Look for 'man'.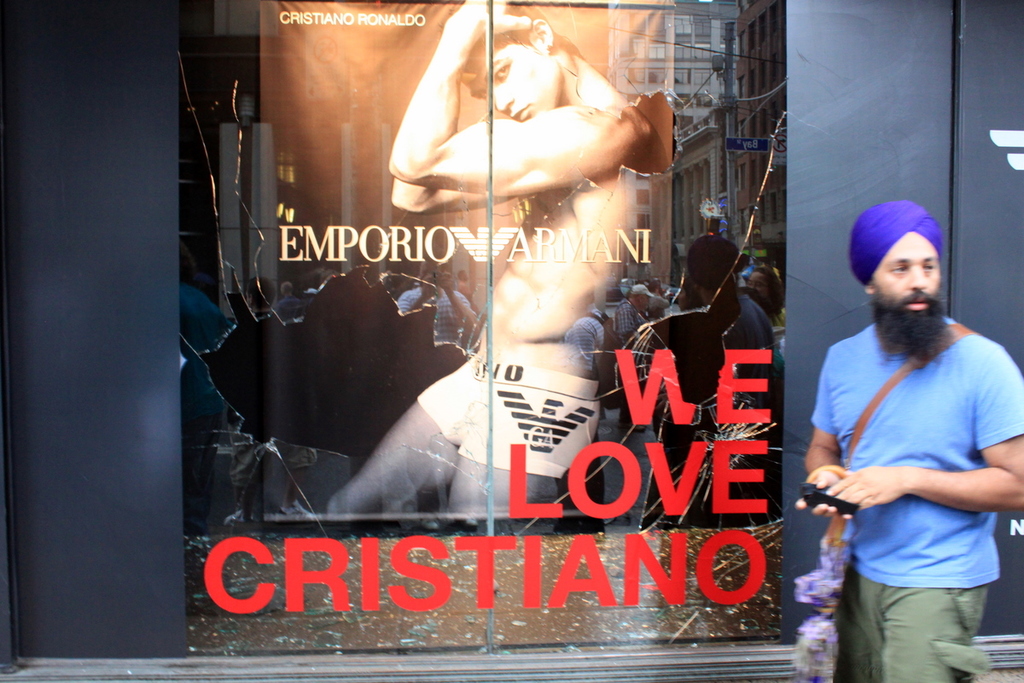
Found: 609/277/657/345.
